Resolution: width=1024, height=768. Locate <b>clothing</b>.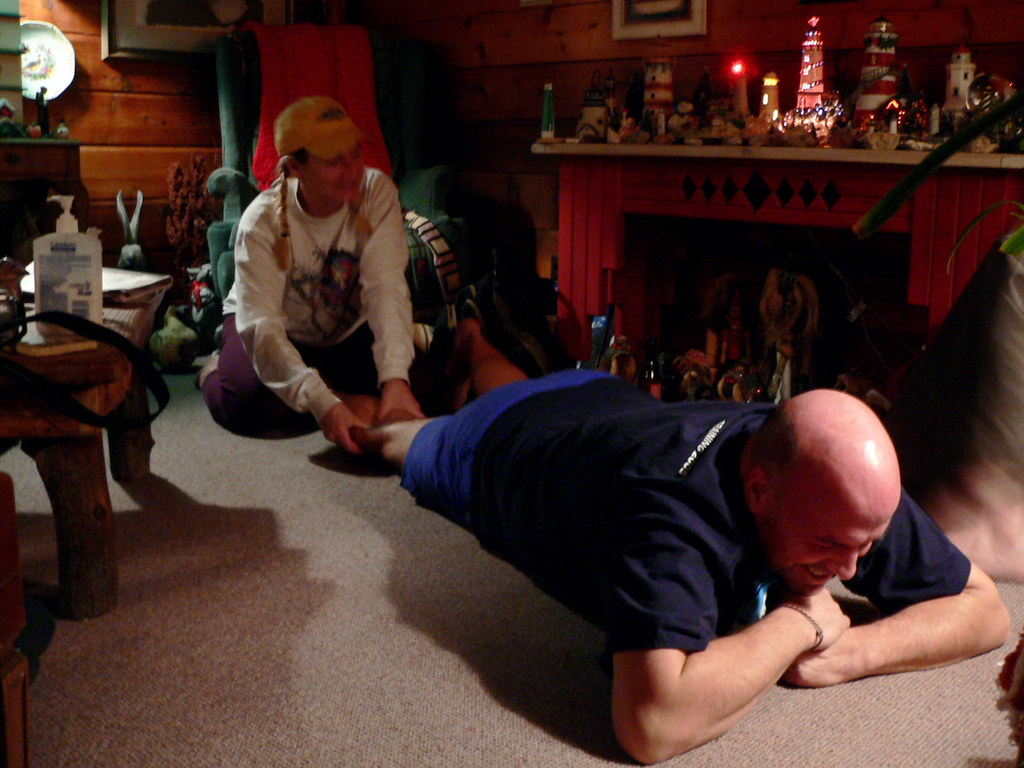
666/108/698/144.
